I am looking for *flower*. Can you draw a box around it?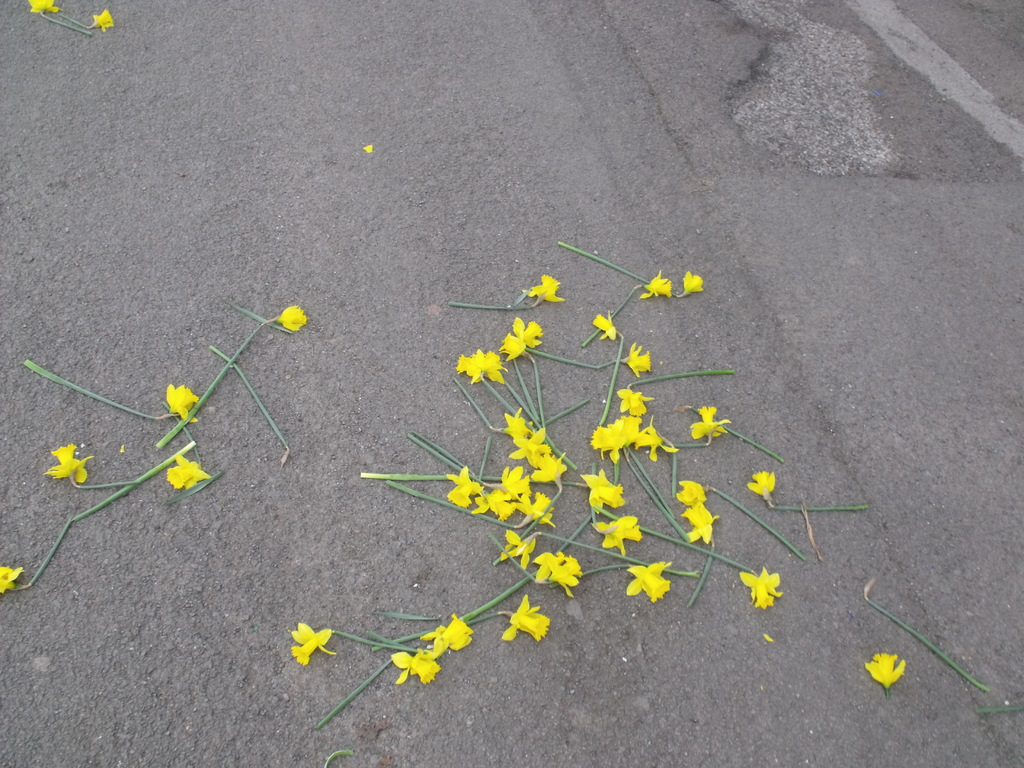
Sure, the bounding box is detection(166, 452, 213, 492).
